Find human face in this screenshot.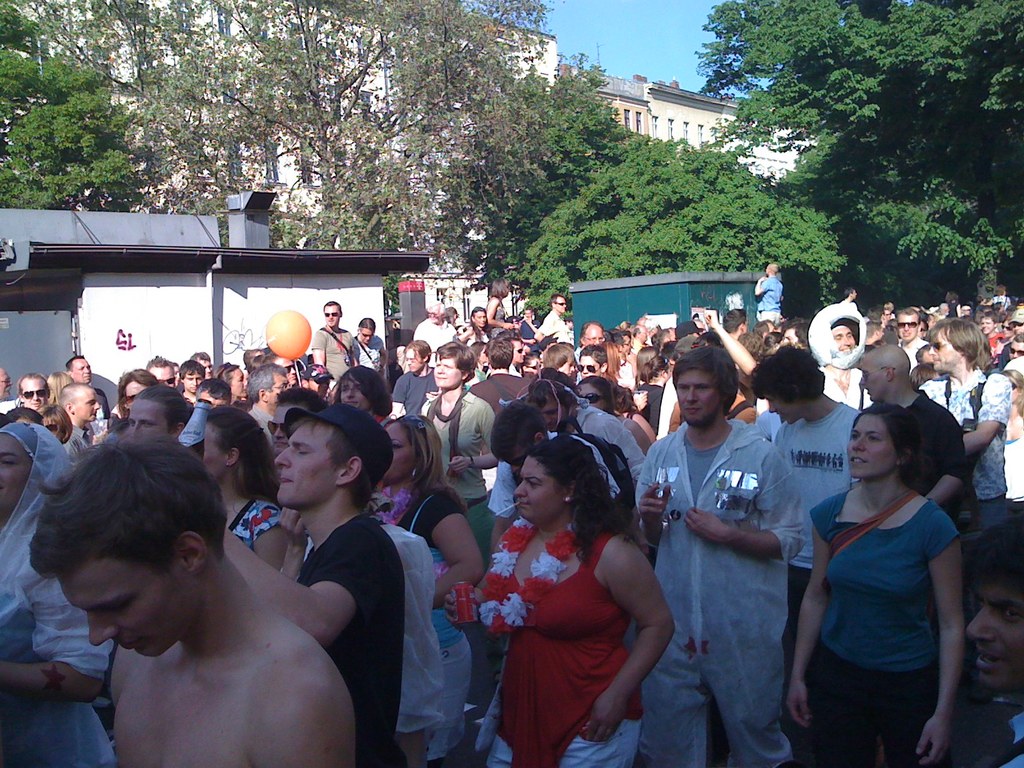
The bounding box for human face is bbox(182, 370, 204, 387).
